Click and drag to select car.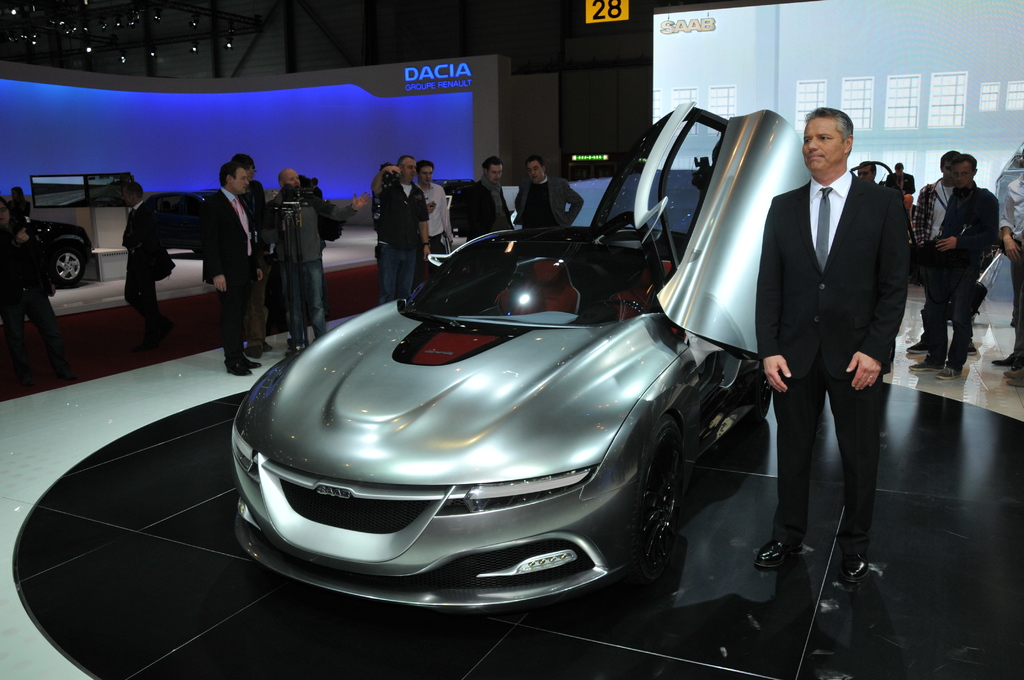
Selection: 228, 101, 815, 605.
